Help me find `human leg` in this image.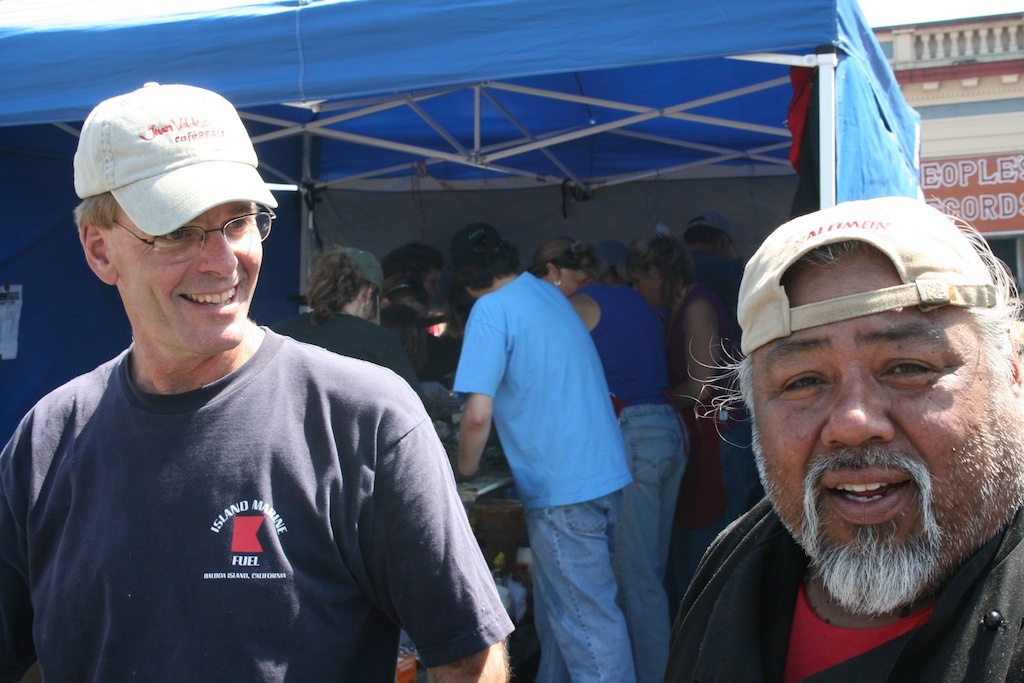
Found it: {"x1": 607, "y1": 398, "x2": 674, "y2": 682}.
